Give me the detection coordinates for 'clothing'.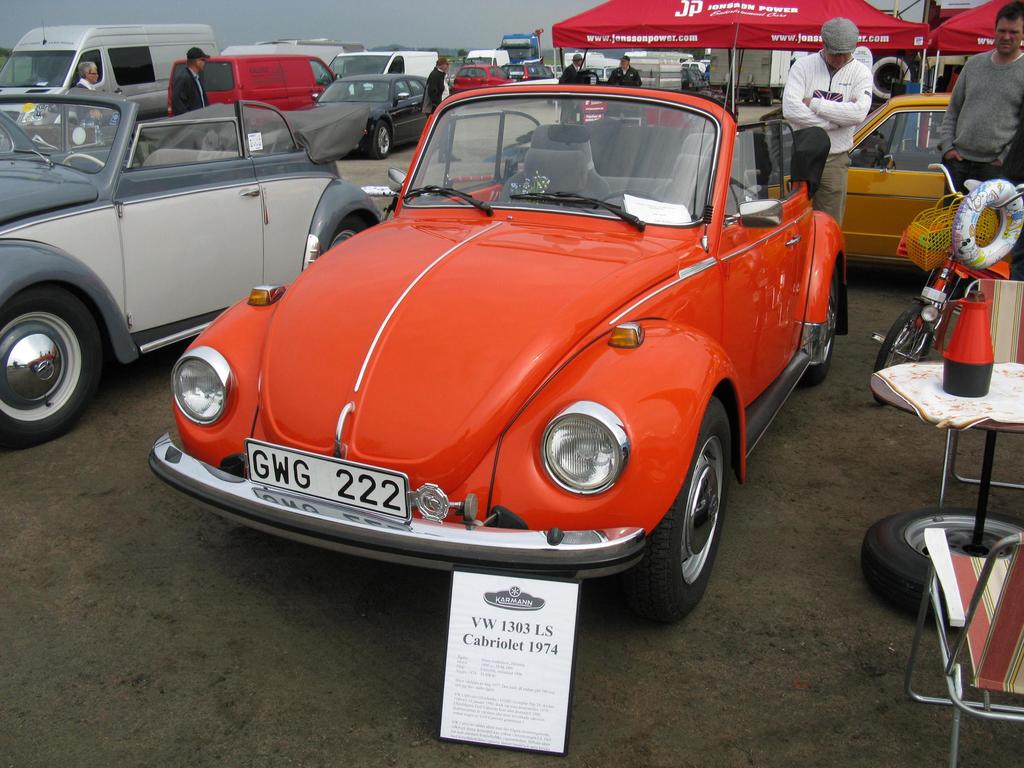
box=[556, 61, 584, 86].
